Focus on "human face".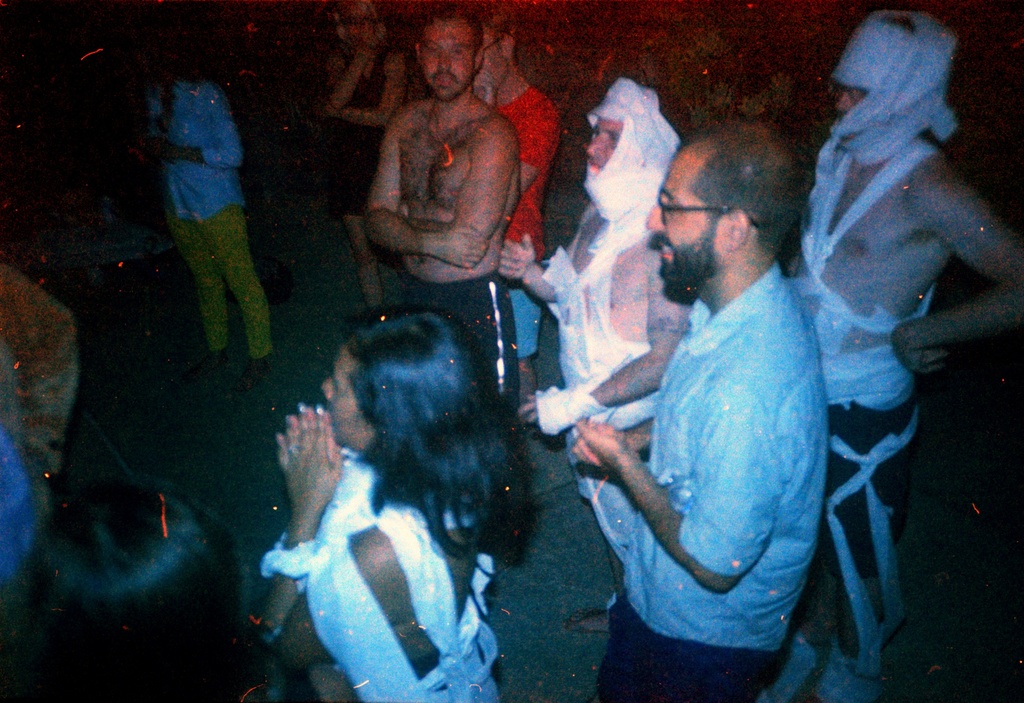
Focused at crop(420, 20, 475, 99).
